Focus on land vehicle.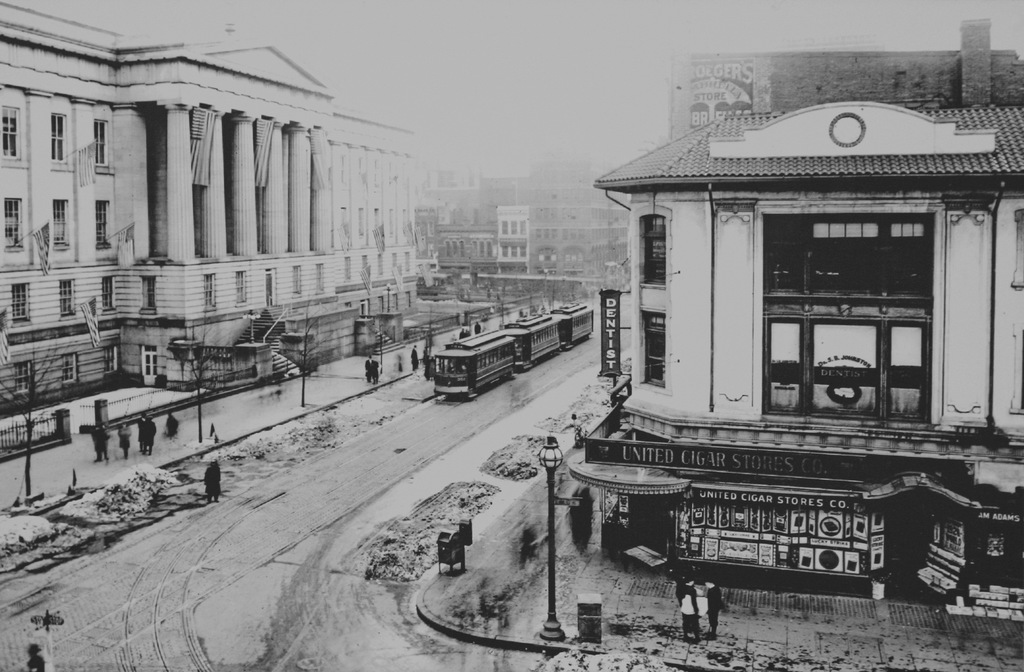
Focused at [left=433, top=332, right=518, bottom=402].
